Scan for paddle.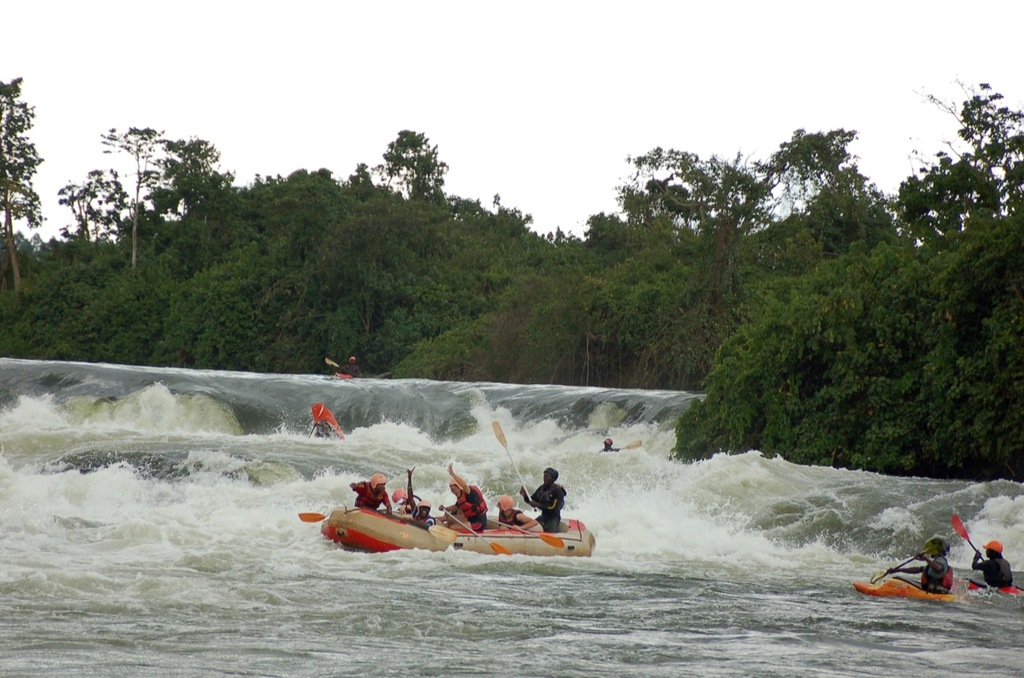
Scan result: [616,441,641,452].
